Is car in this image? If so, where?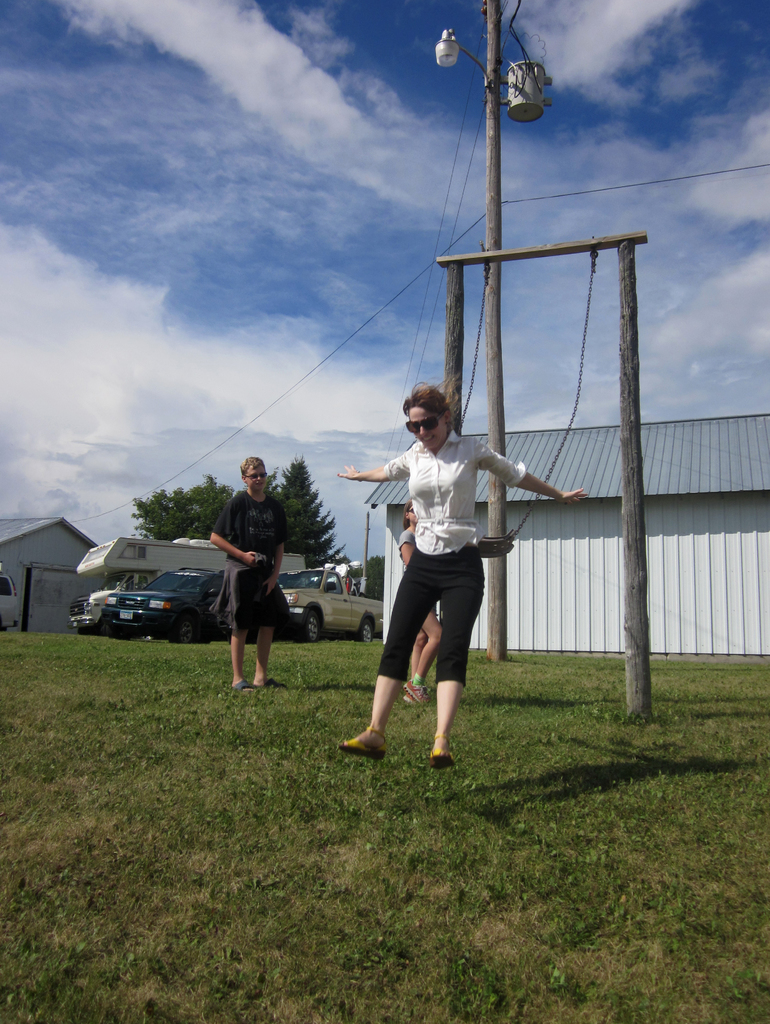
Yes, at detection(81, 562, 221, 642).
